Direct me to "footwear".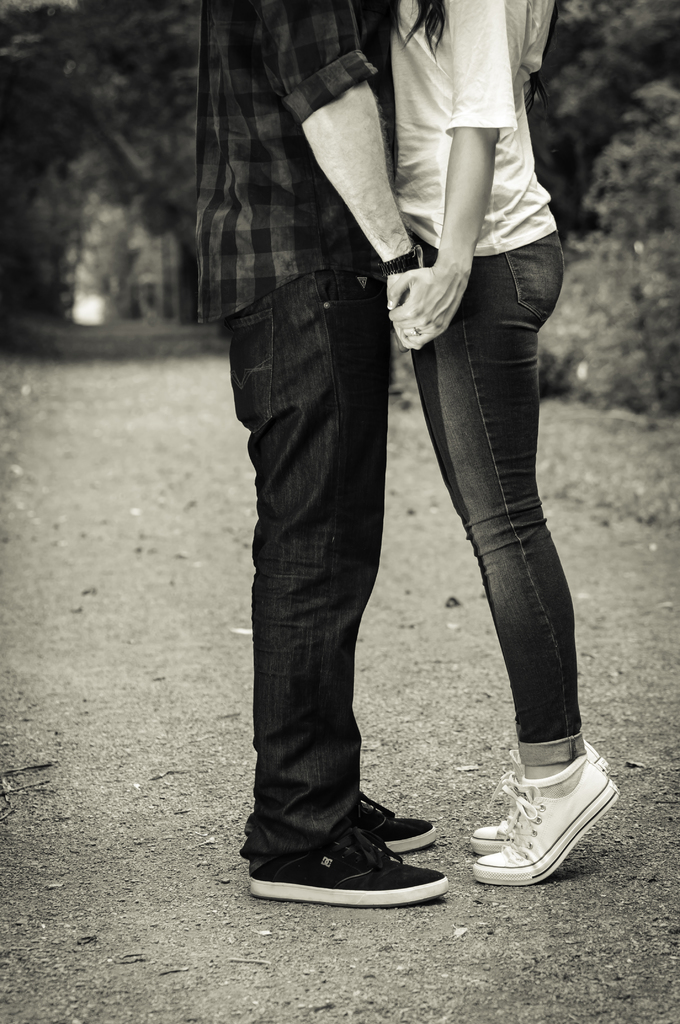
Direction: 270/820/463/912.
